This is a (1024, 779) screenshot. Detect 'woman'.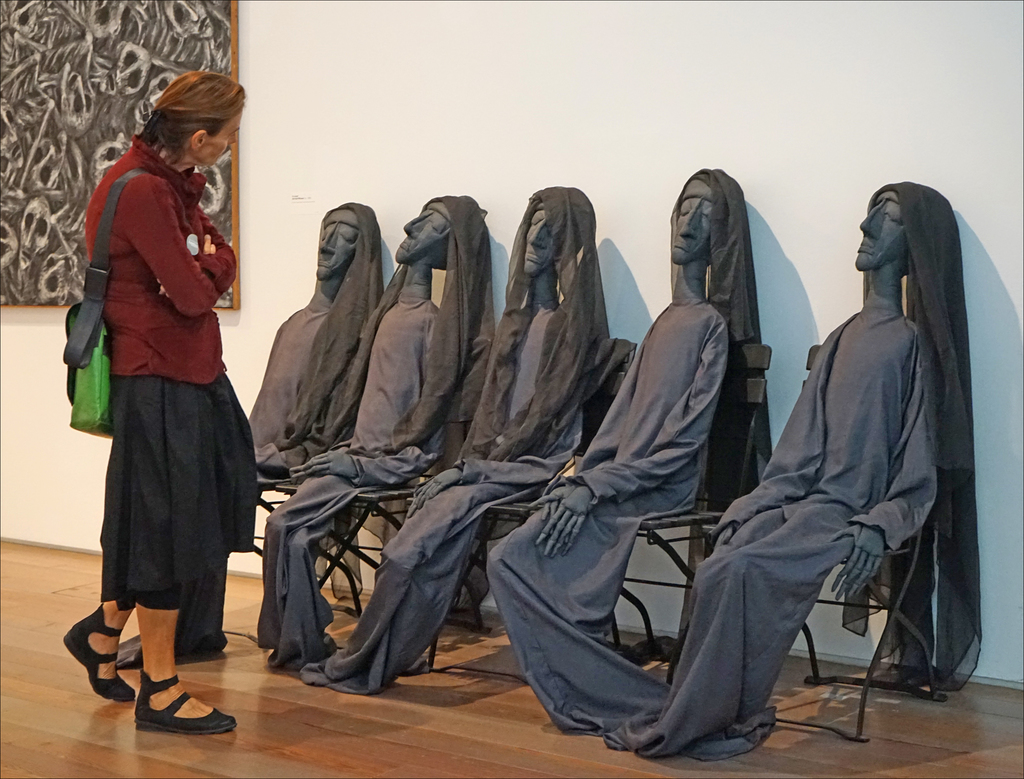
left=75, top=64, right=254, bottom=741.
